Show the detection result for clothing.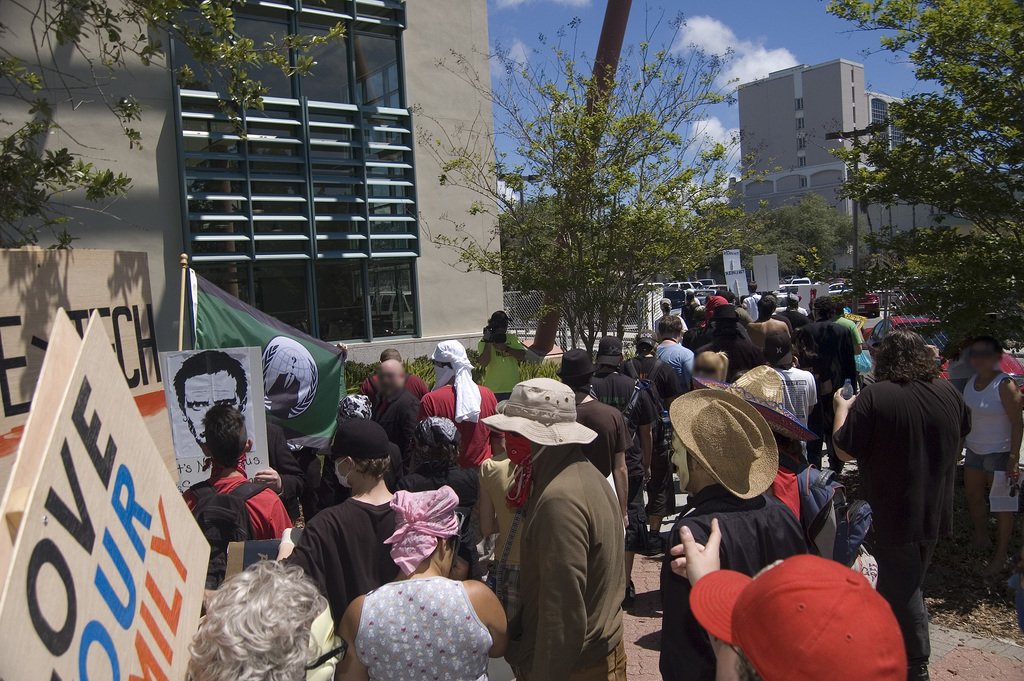
box=[316, 440, 404, 511].
